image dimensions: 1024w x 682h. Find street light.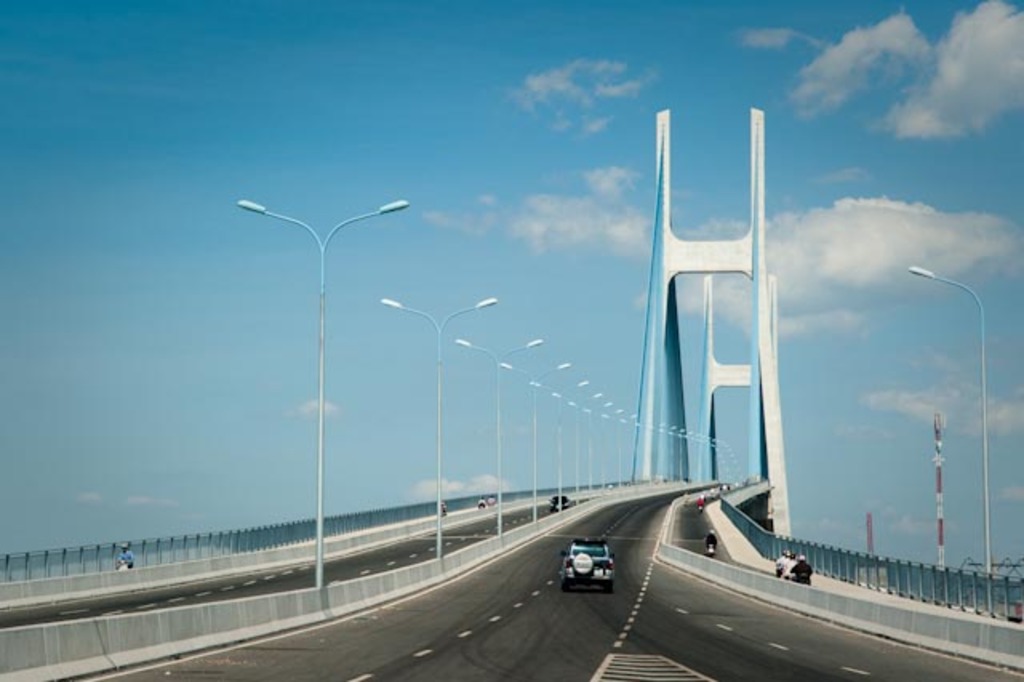
(222, 173, 402, 636).
